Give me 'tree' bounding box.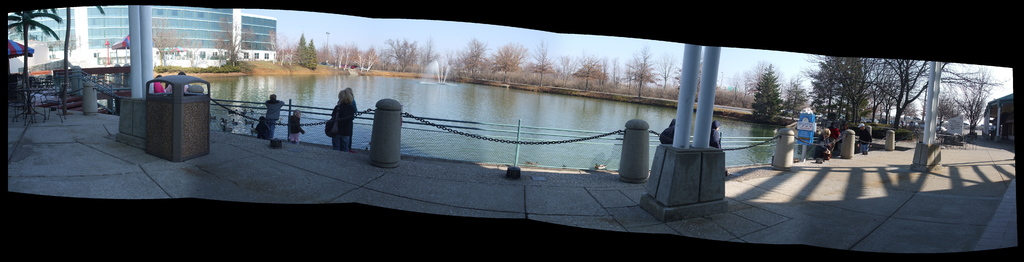
(295,36,315,70).
